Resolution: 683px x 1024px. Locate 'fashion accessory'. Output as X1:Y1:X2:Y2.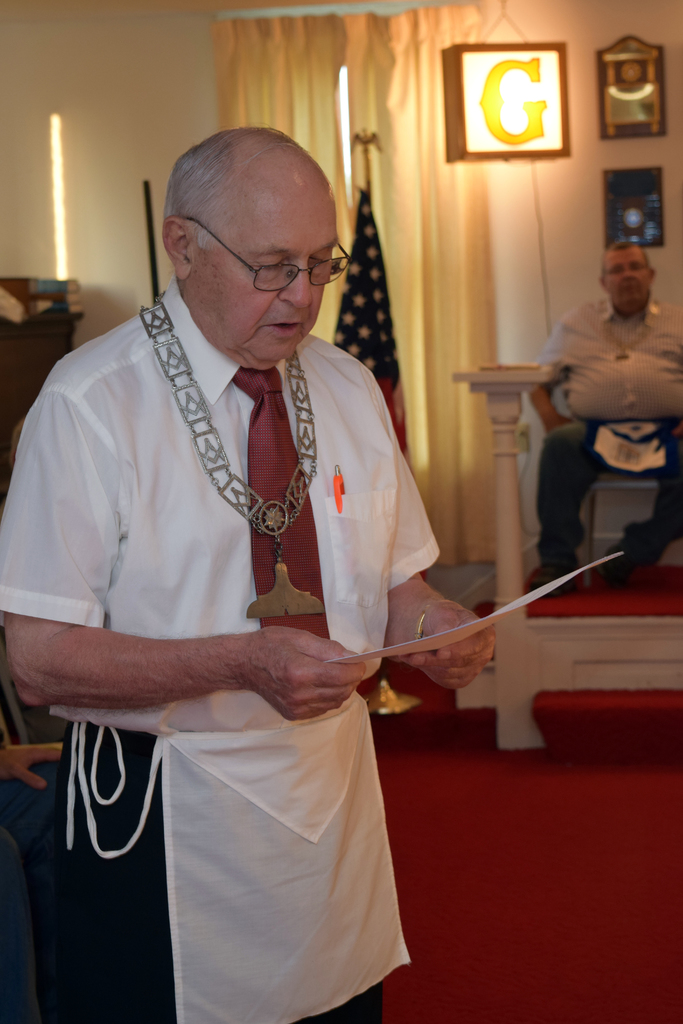
597:294:659:362.
